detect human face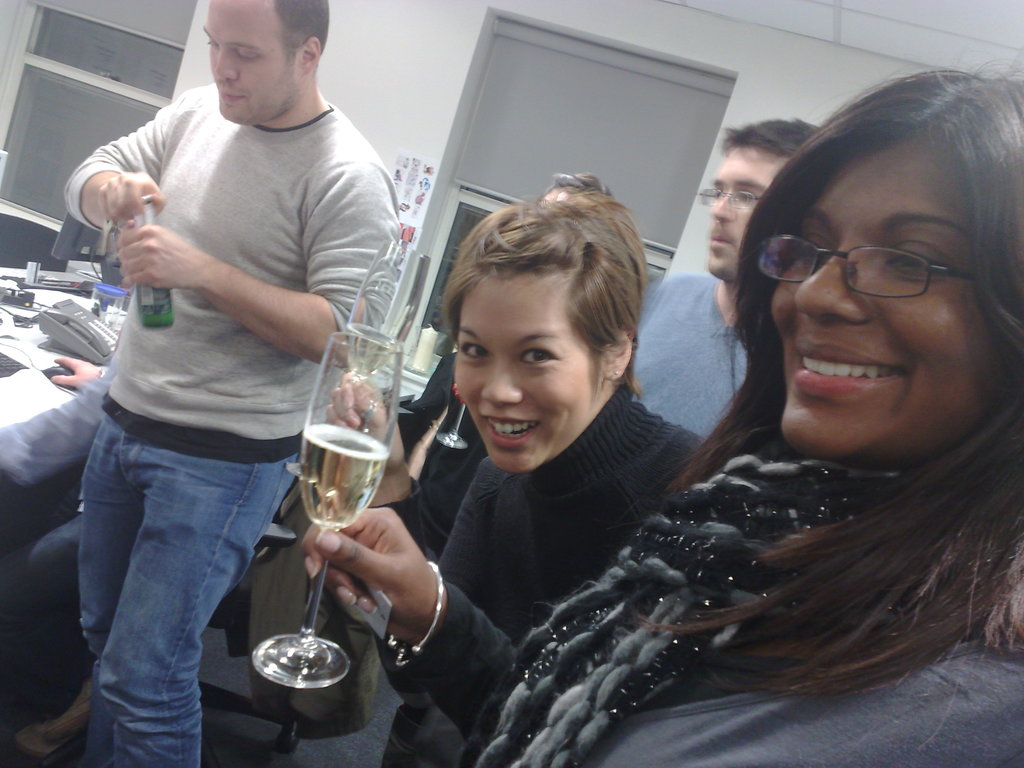
<box>455,271,596,474</box>
